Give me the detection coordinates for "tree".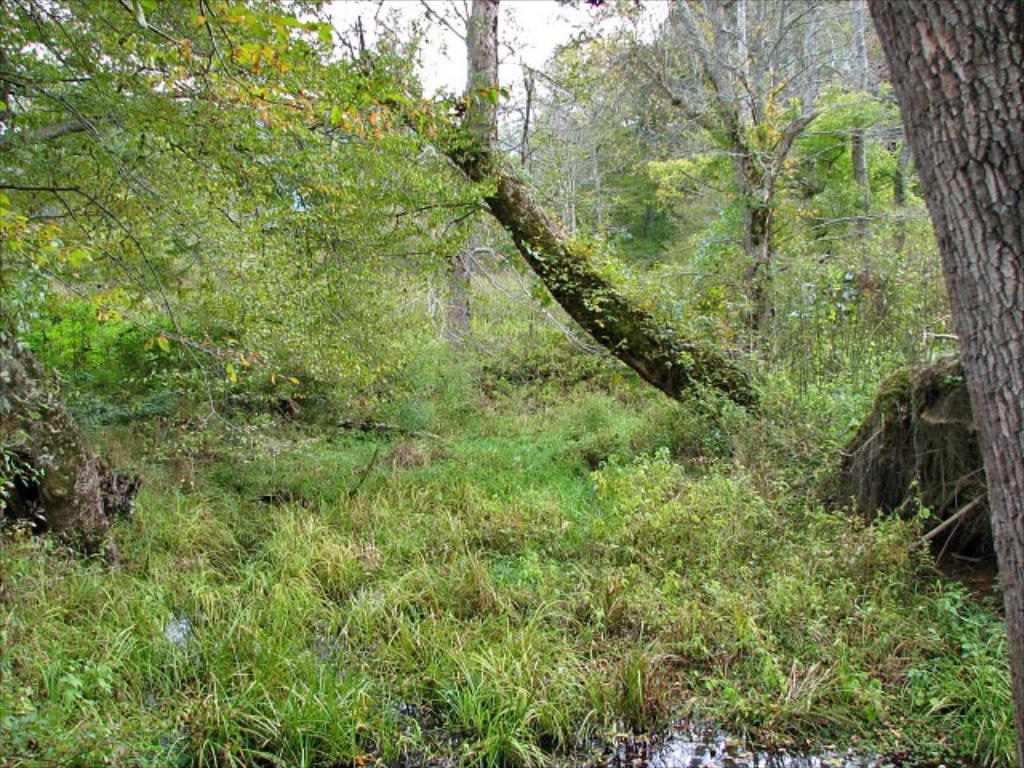
0/0/771/427.
